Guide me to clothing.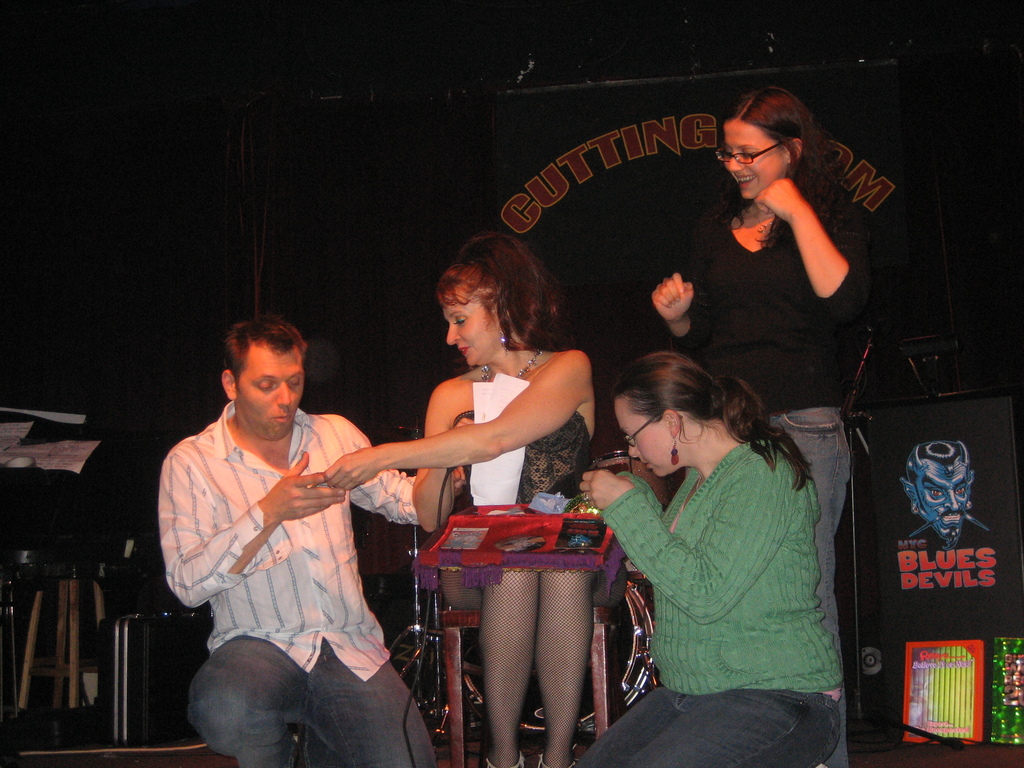
Guidance: detection(593, 438, 861, 767).
